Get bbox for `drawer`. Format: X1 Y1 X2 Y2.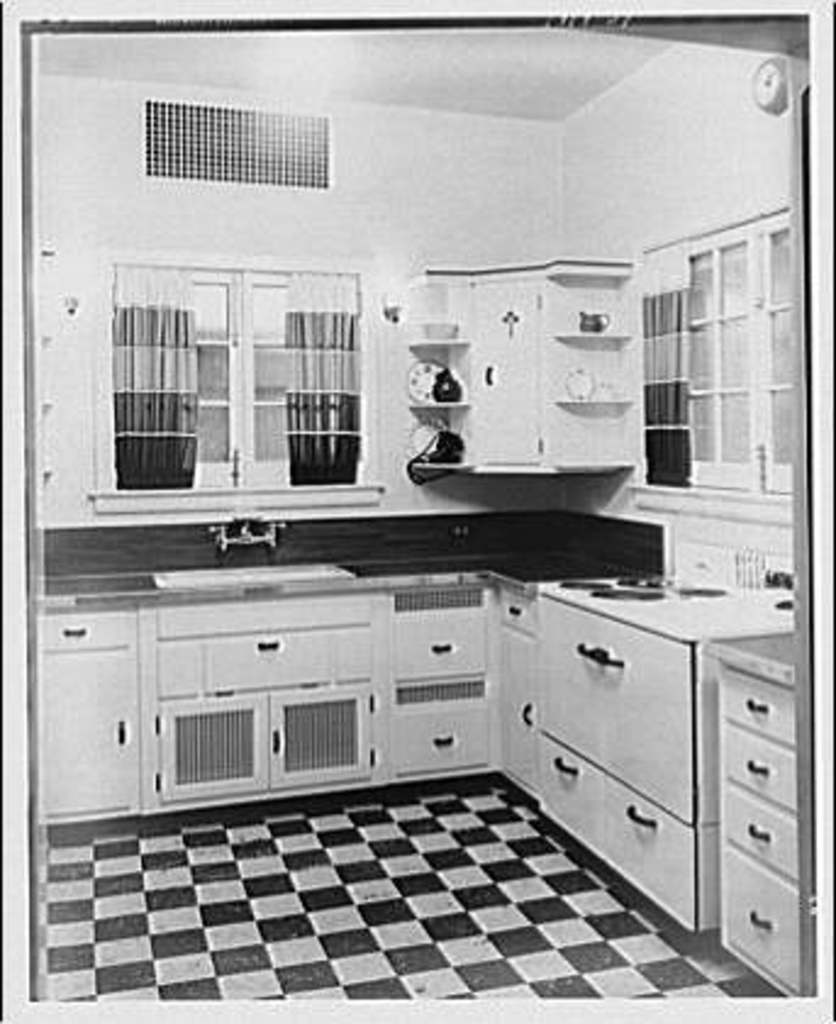
536 736 604 856.
